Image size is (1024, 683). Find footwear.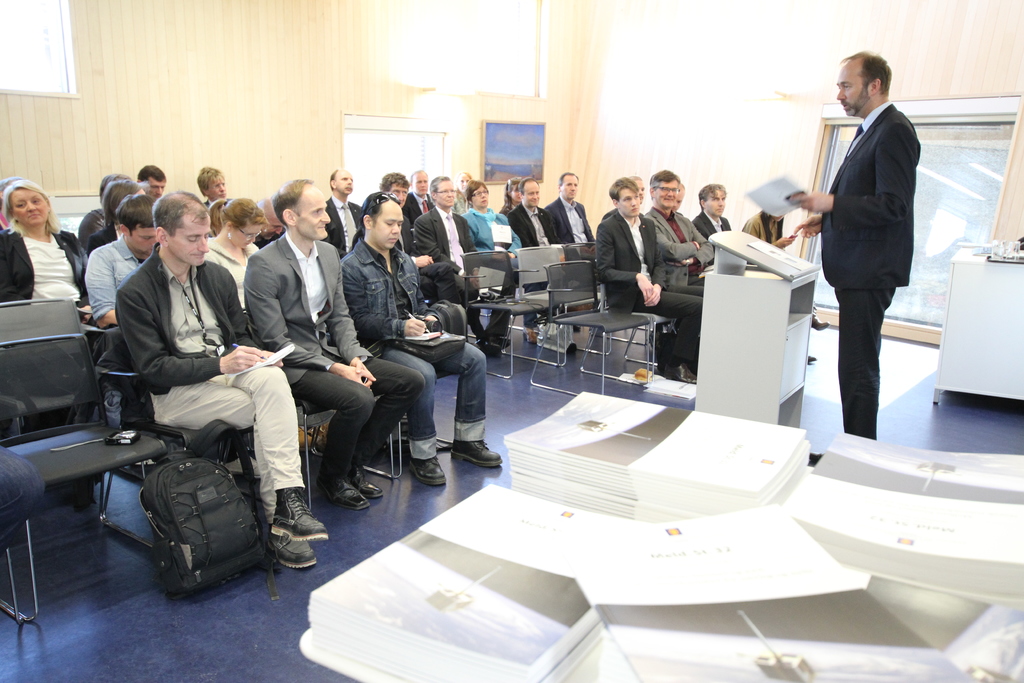
(451, 441, 497, 468).
